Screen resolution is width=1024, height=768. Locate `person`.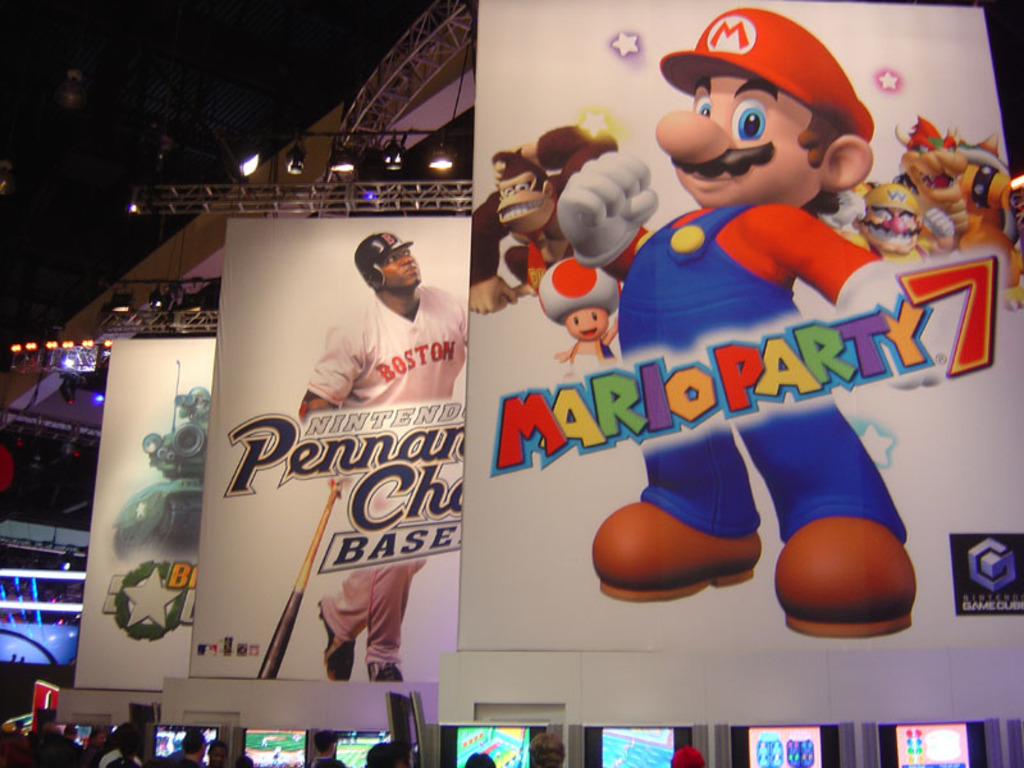
select_region(118, 378, 211, 559).
